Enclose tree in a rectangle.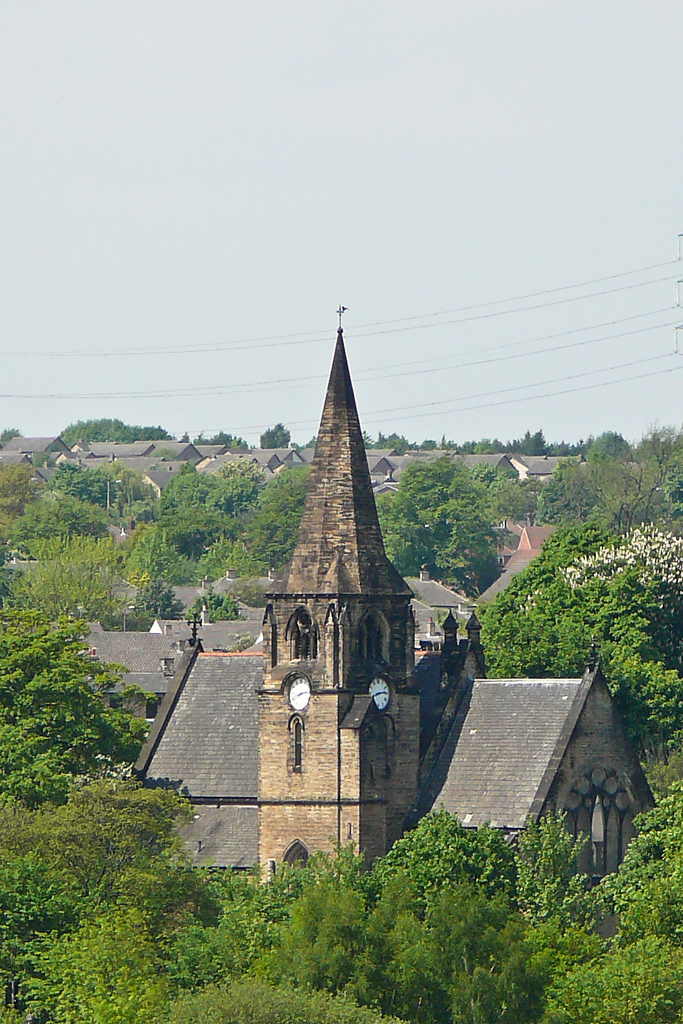
rect(528, 465, 584, 532).
